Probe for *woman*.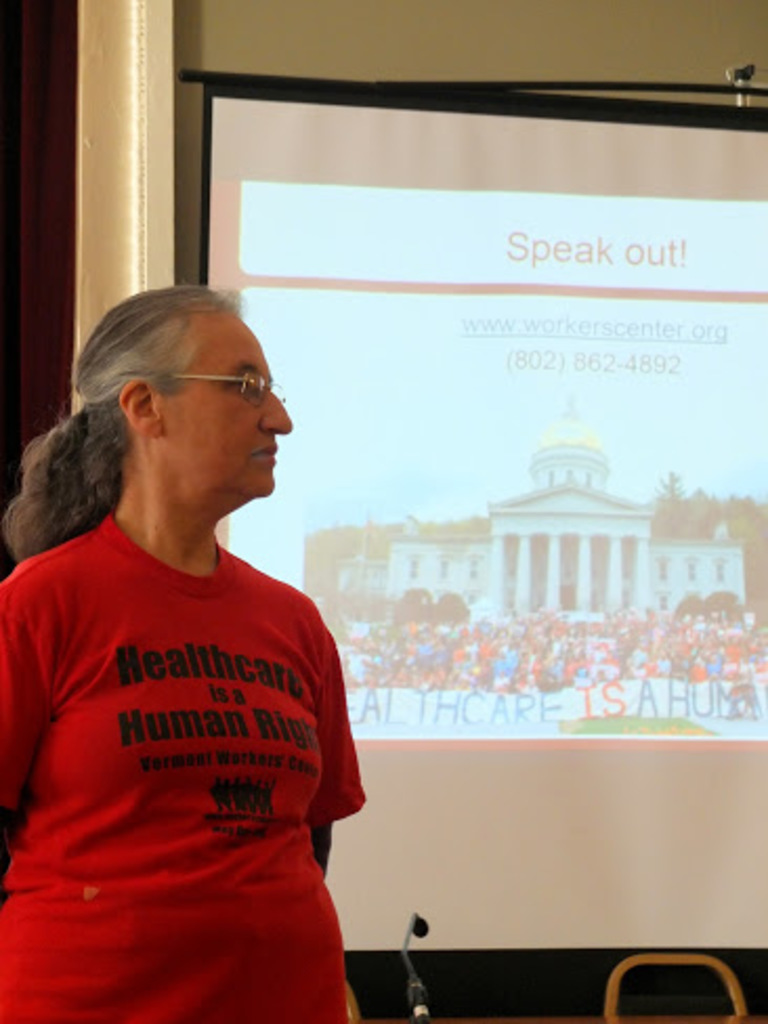
Probe result: locate(0, 281, 403, 1022).
